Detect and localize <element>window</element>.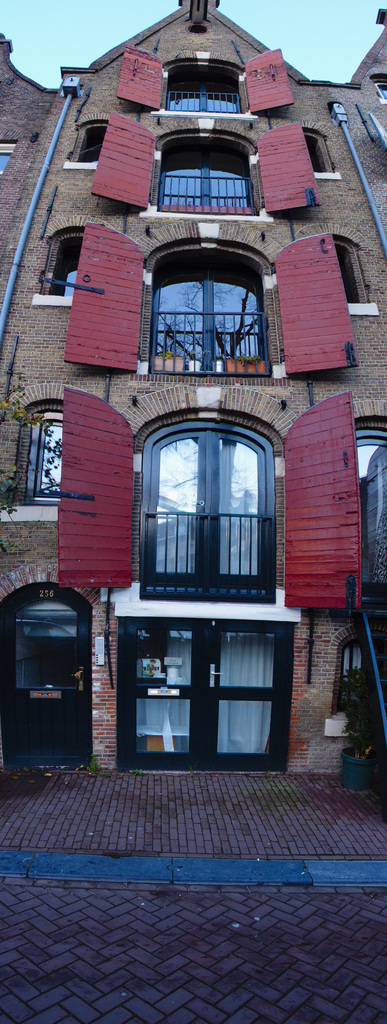
Localized at [298, 118, 342, 180].
